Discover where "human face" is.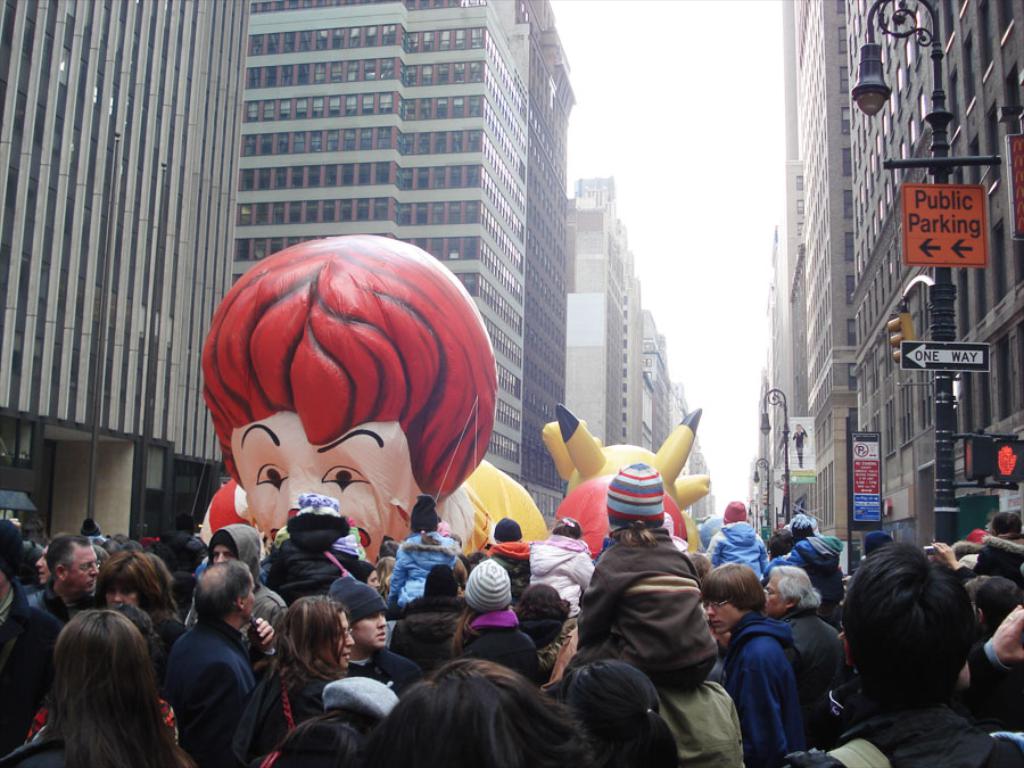
Discovered at (left=758, top=572, right=791, bottom=612).
